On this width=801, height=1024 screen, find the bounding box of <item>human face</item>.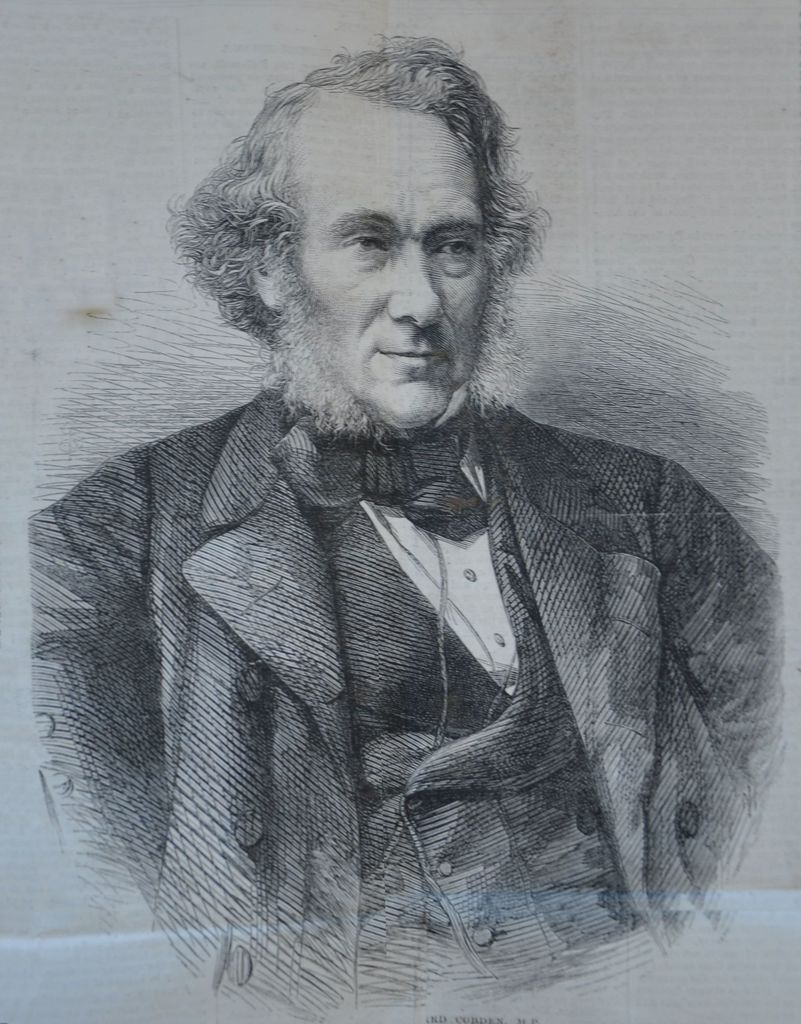
Bounding box: <region>286, 128, 494, 422</region>.
